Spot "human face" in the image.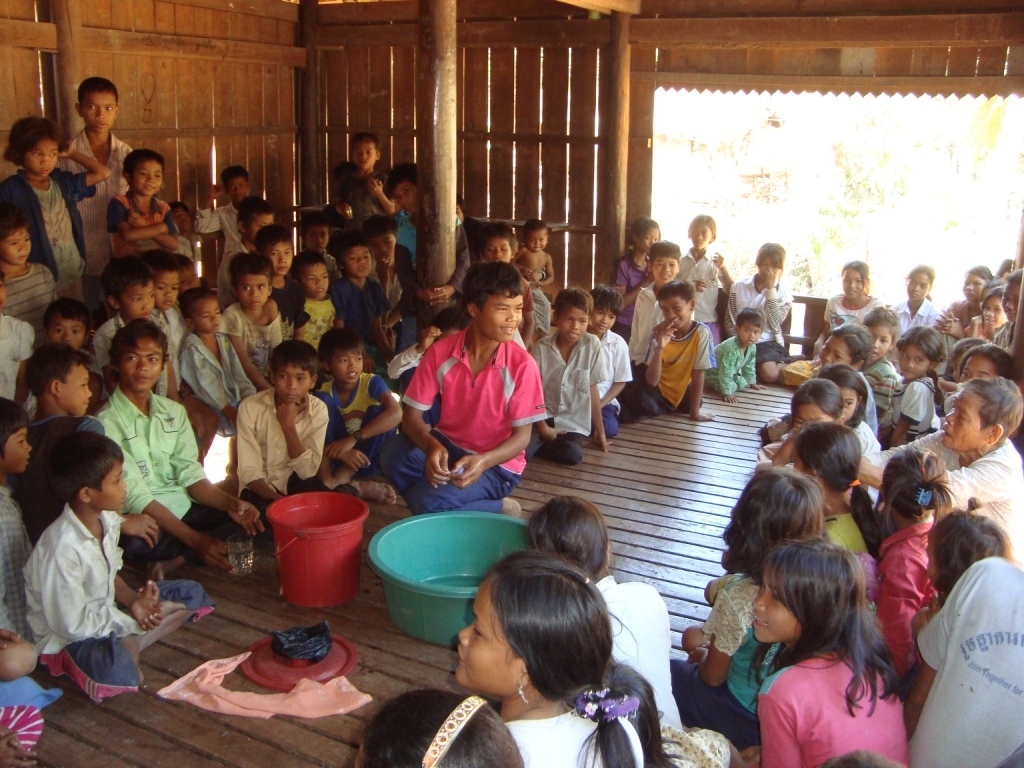
"human face" found at pyautogui.locateOnScreen(760, 256, 778, 283).
